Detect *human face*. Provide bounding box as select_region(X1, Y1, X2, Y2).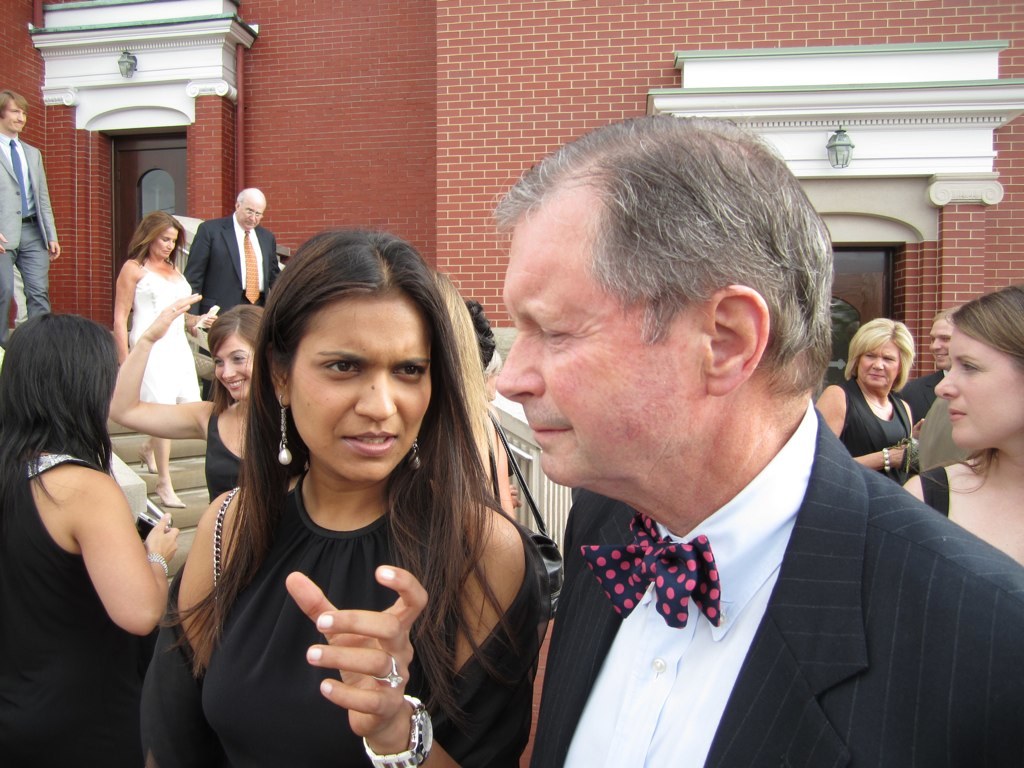
select_region(935, 329, 1023, 450).
